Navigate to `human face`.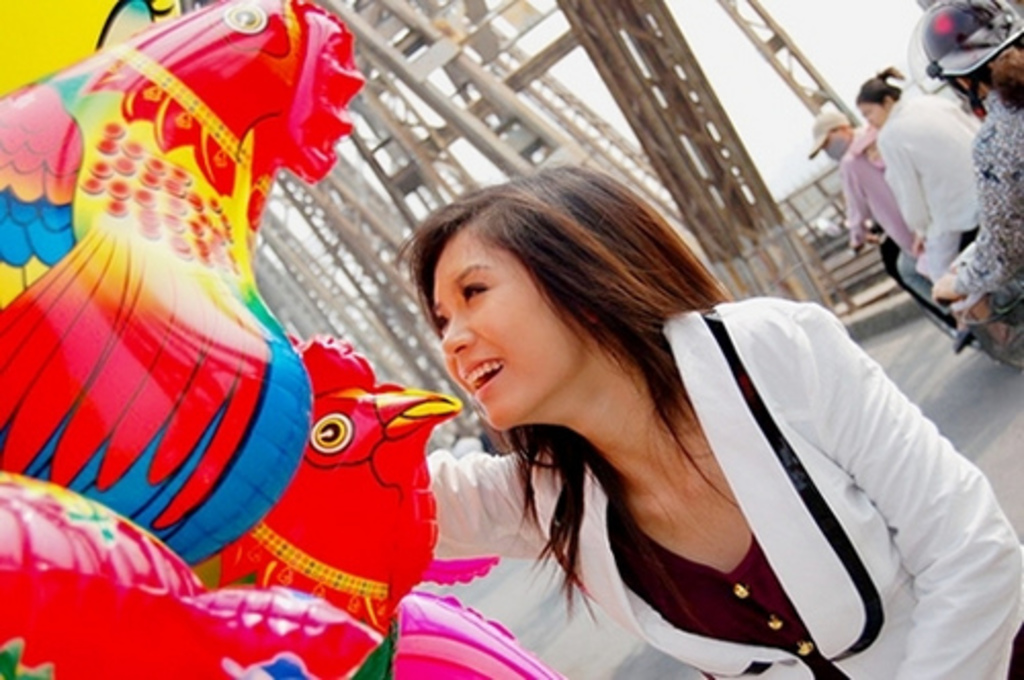
Navigation target: (428, 223, 588, 428).
